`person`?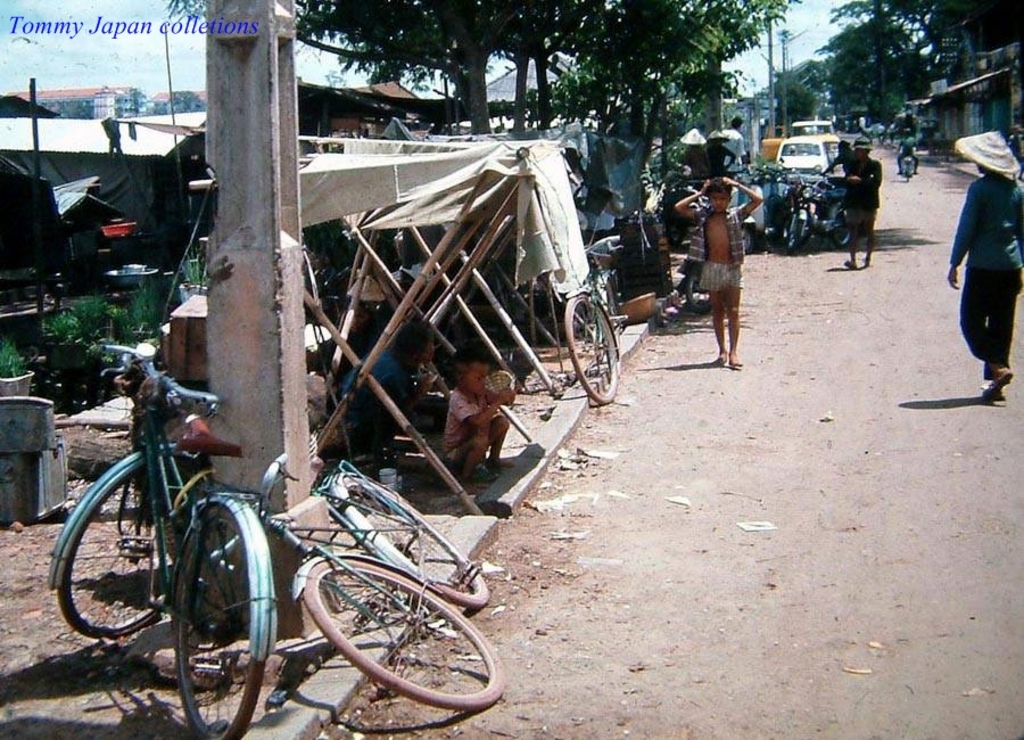
[left=416, top=343, right=514, bottom=500]
